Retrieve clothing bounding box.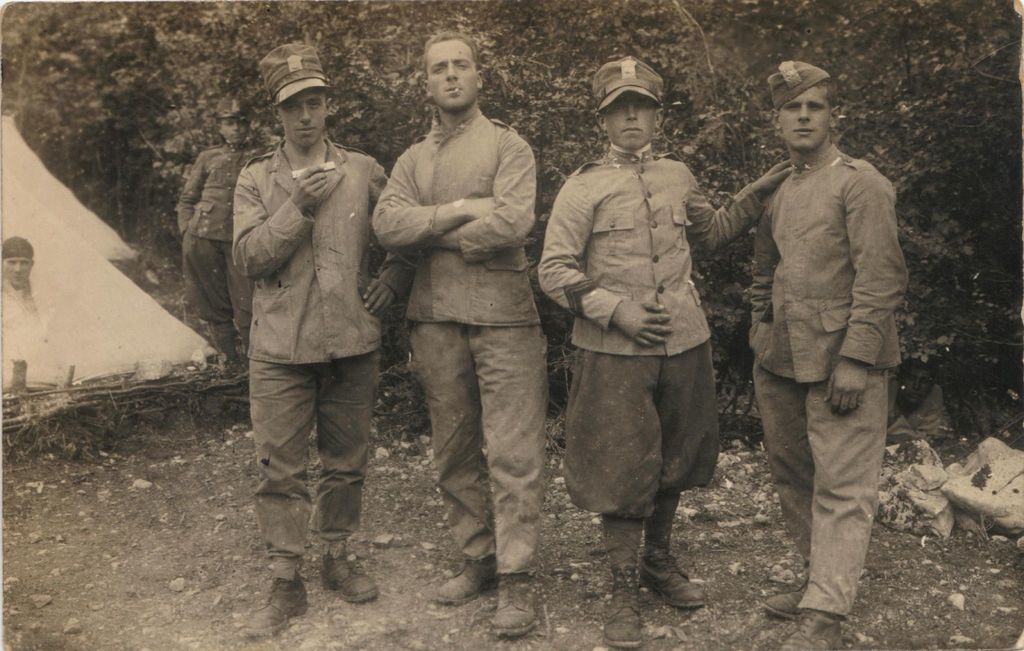
Bounding box: (x1=234, y1=138, x2=414, y2=577).
